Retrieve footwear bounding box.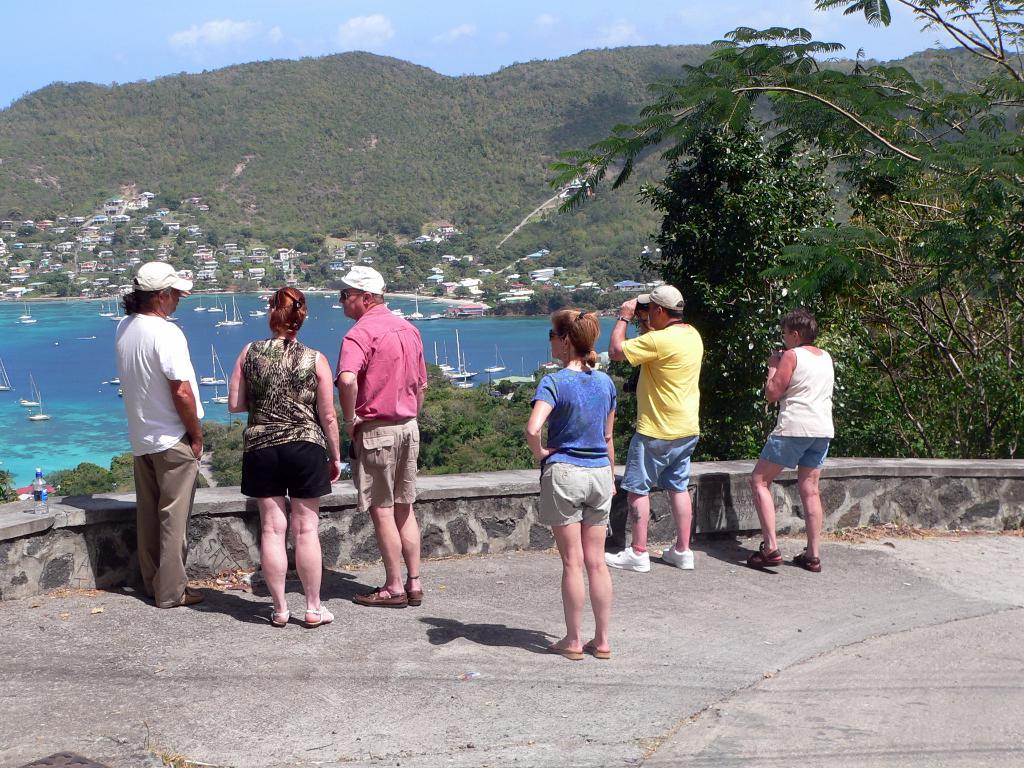
Bounding box: [349,584,406,609].
